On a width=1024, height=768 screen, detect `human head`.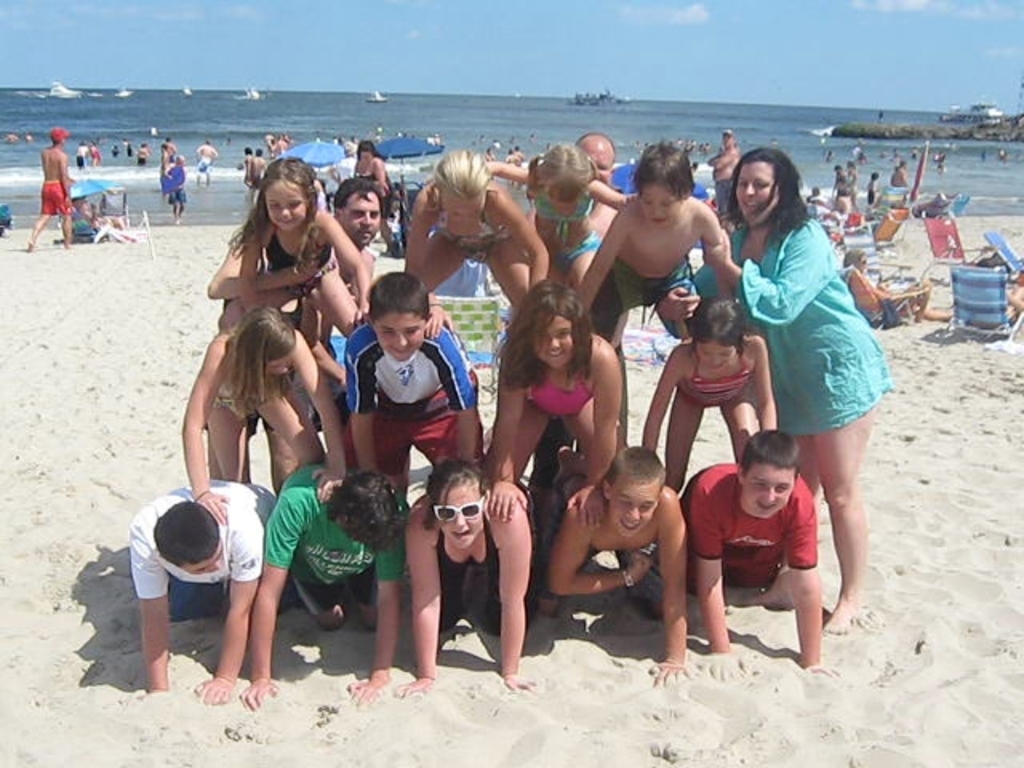
locate(240, 152, 318, 232).
